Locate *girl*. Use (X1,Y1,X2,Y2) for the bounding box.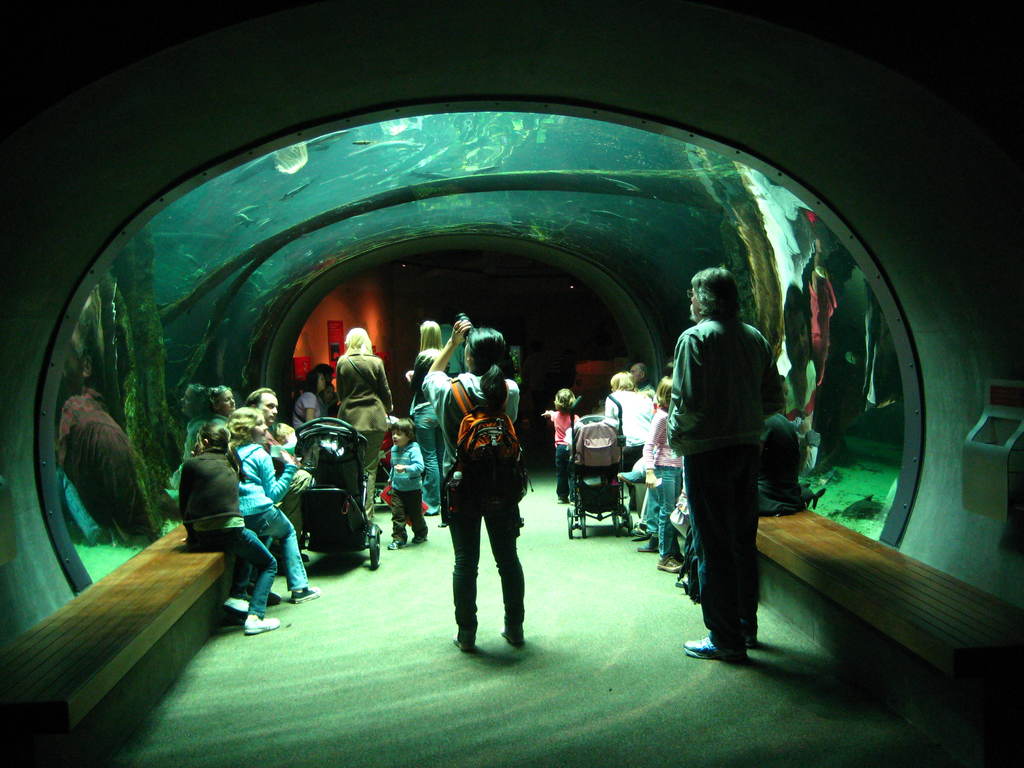
(416,328,526,646).
